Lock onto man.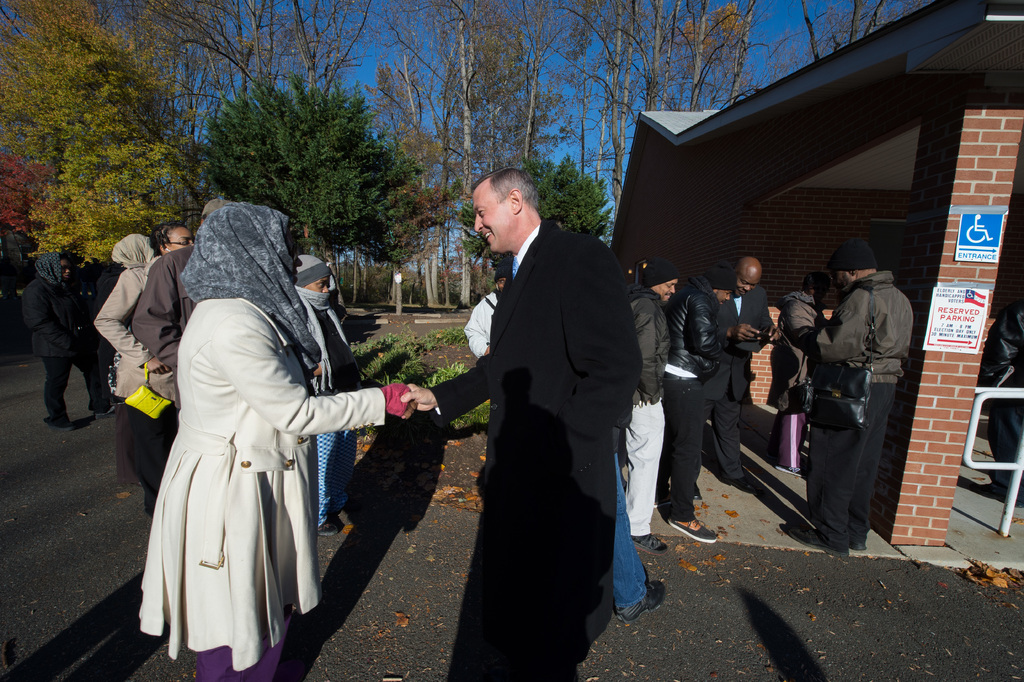
Locked: <region>419, 128, 644, 642</region>.
